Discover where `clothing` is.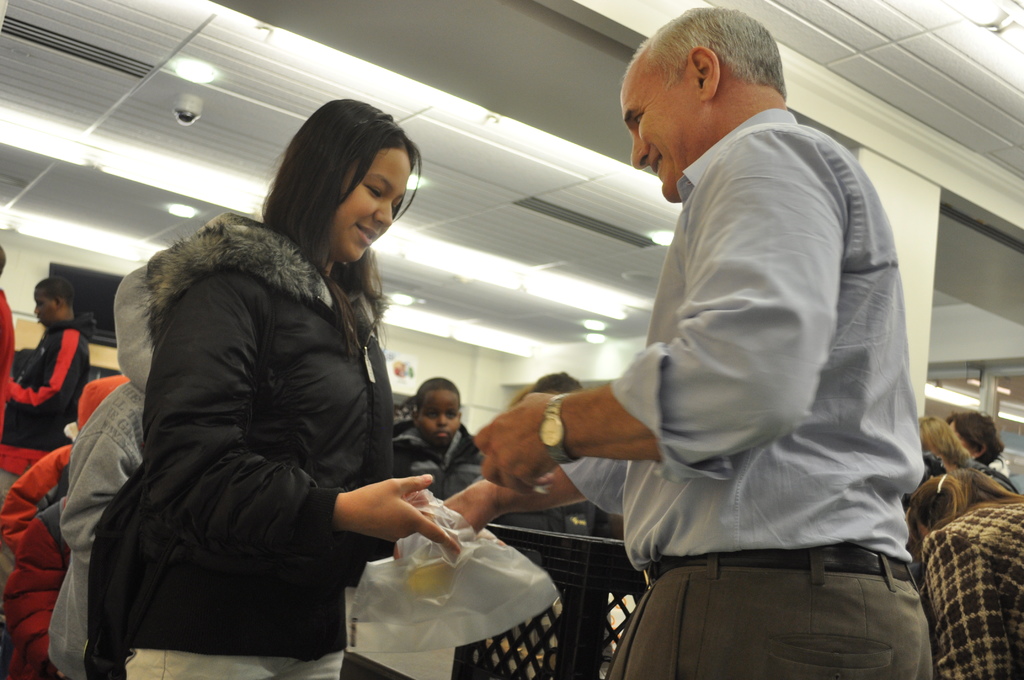
Discovered at 564:67:931:654.
